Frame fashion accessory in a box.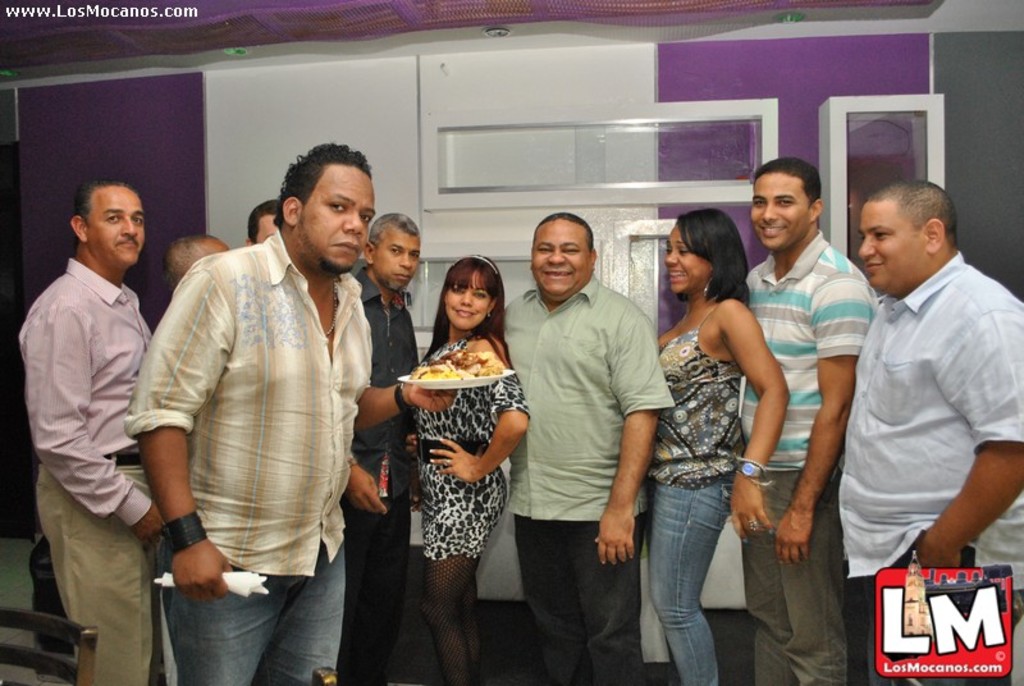
left=453, top=251, right=500, bottom=278.
